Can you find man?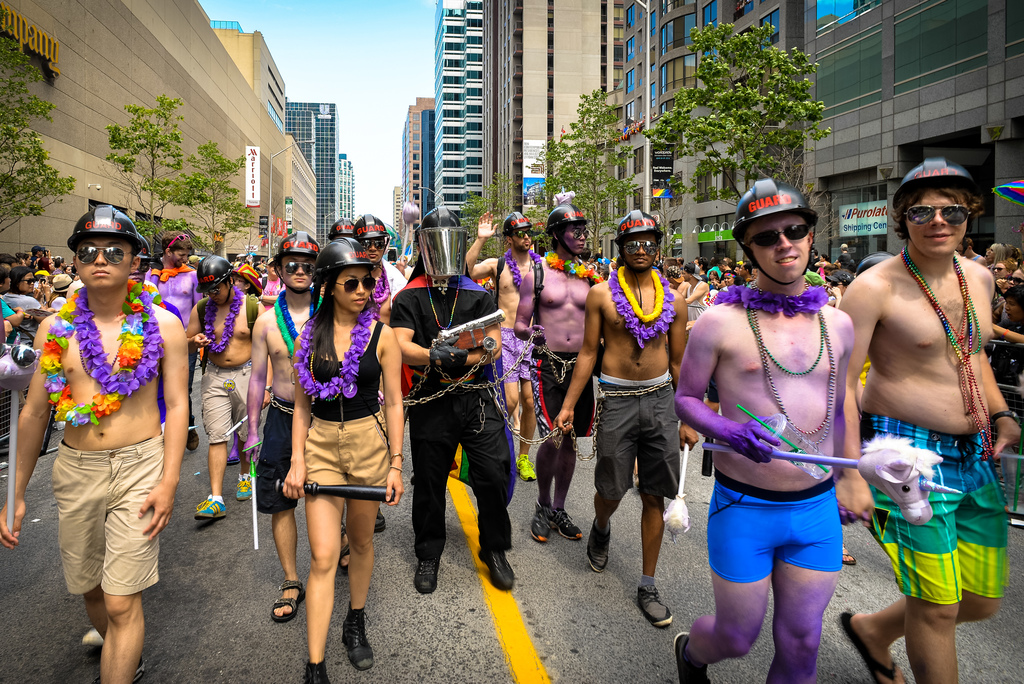
Yes, bounding box: (387,204,520,596).
